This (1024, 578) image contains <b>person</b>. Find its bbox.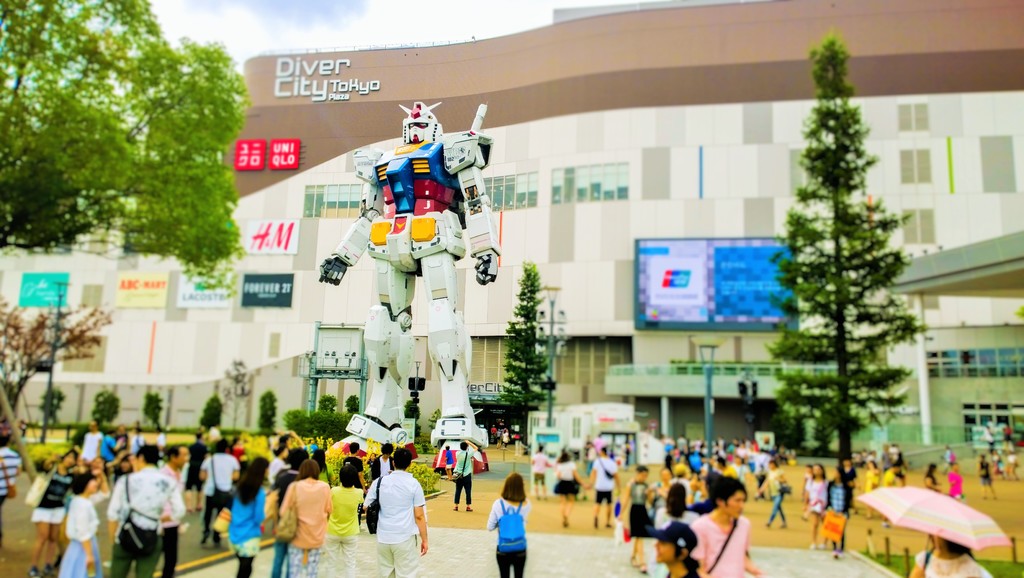
box=[487, 474, 532, 577].
